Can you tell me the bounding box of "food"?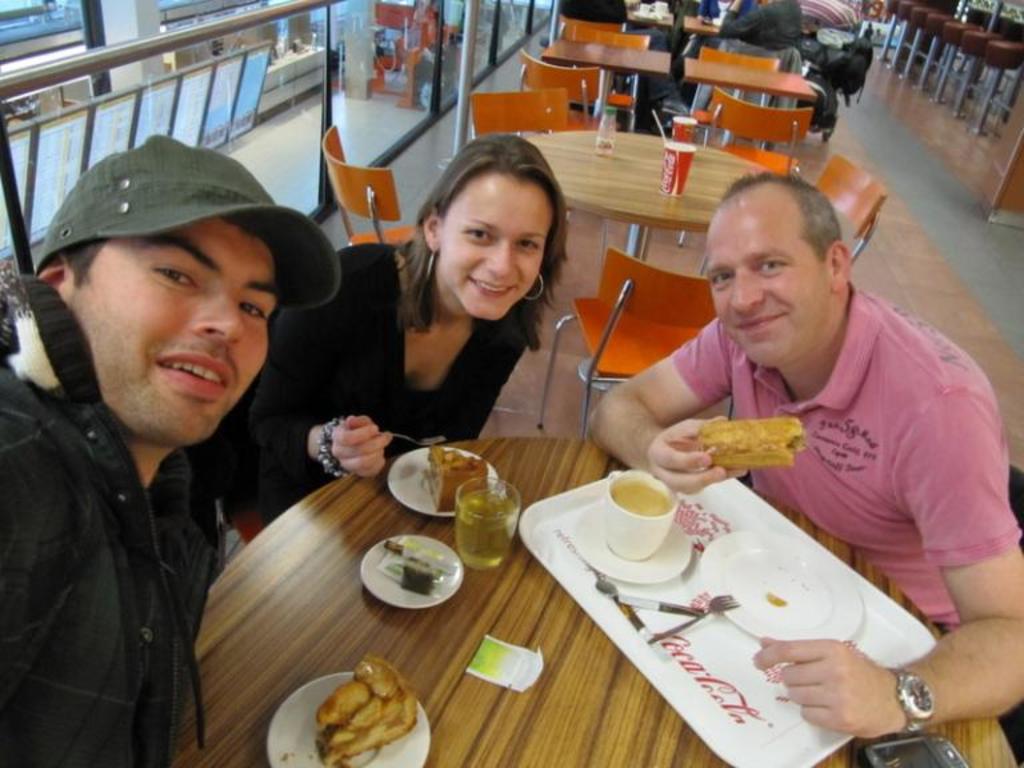
bbox=(299, 668, 419, 744).
